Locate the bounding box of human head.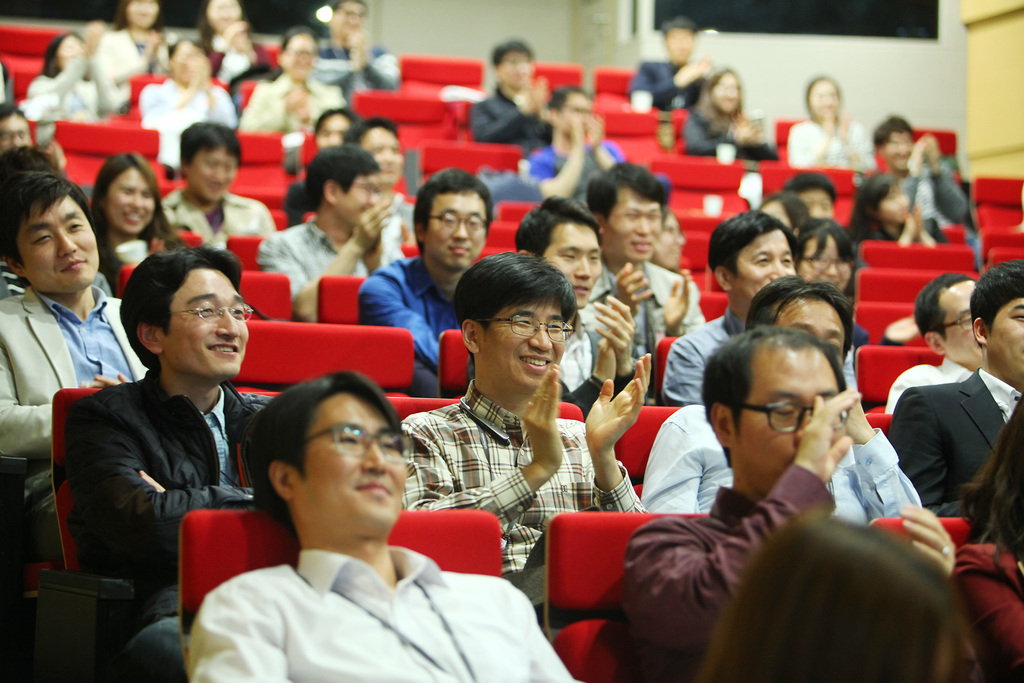
Bounding box: 545,88,593,142.
